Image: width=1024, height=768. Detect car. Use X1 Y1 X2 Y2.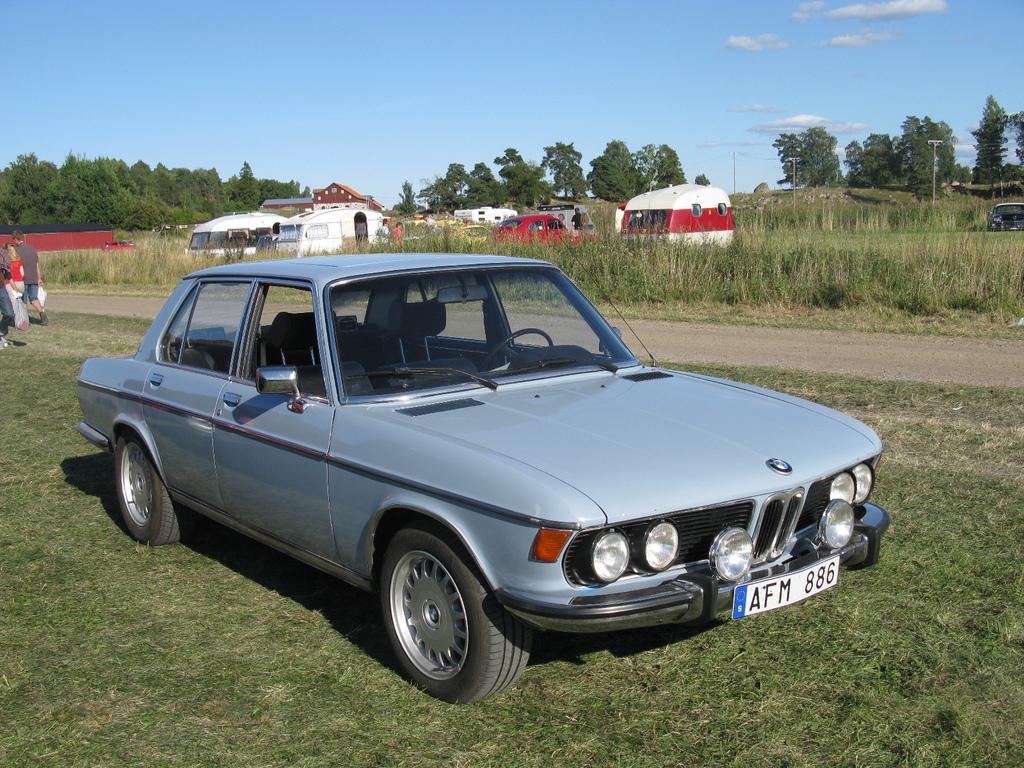
76 250 889 705.
